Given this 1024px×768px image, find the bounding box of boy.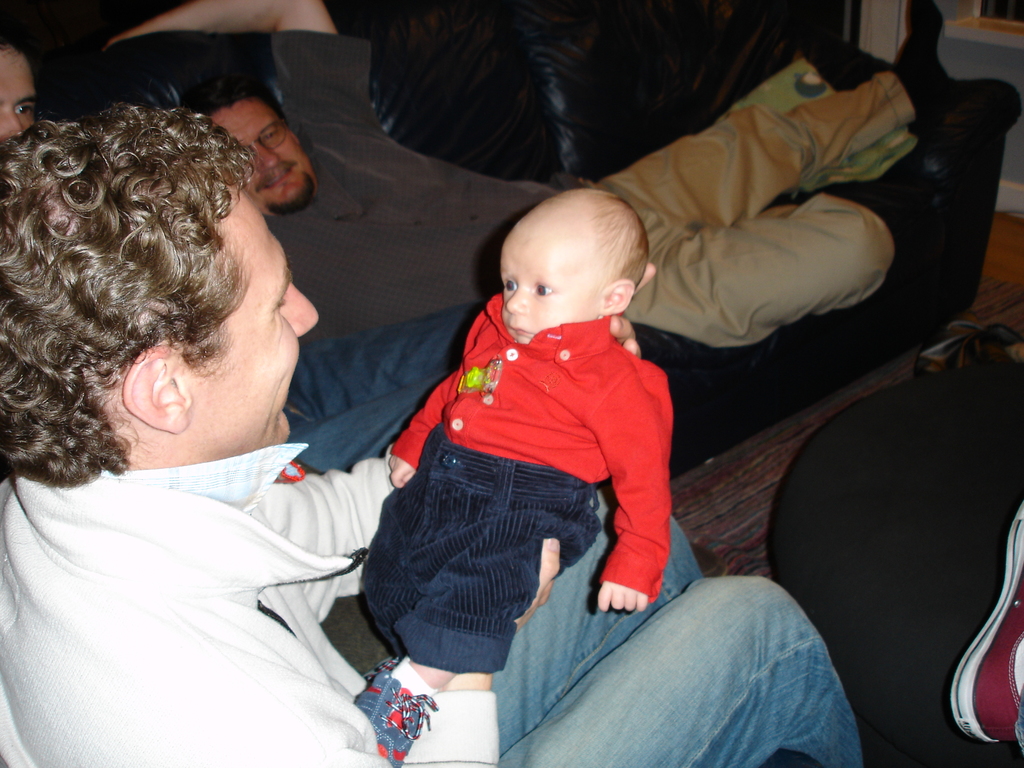
(351, 179, 673, 767).
